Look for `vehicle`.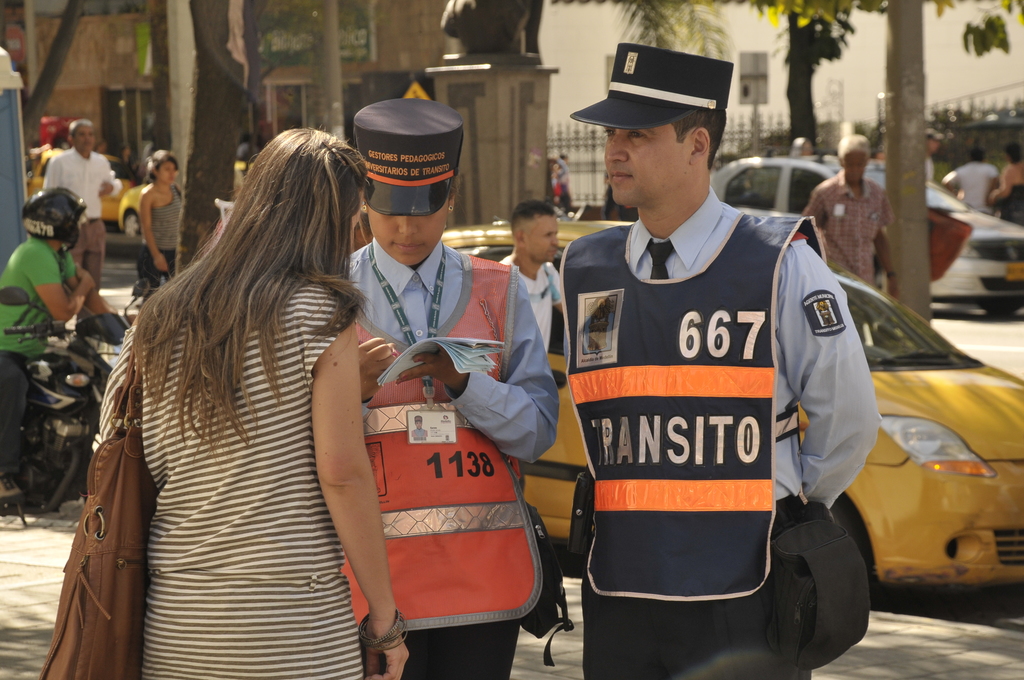
Found: box(0, 268, 160, 508).
